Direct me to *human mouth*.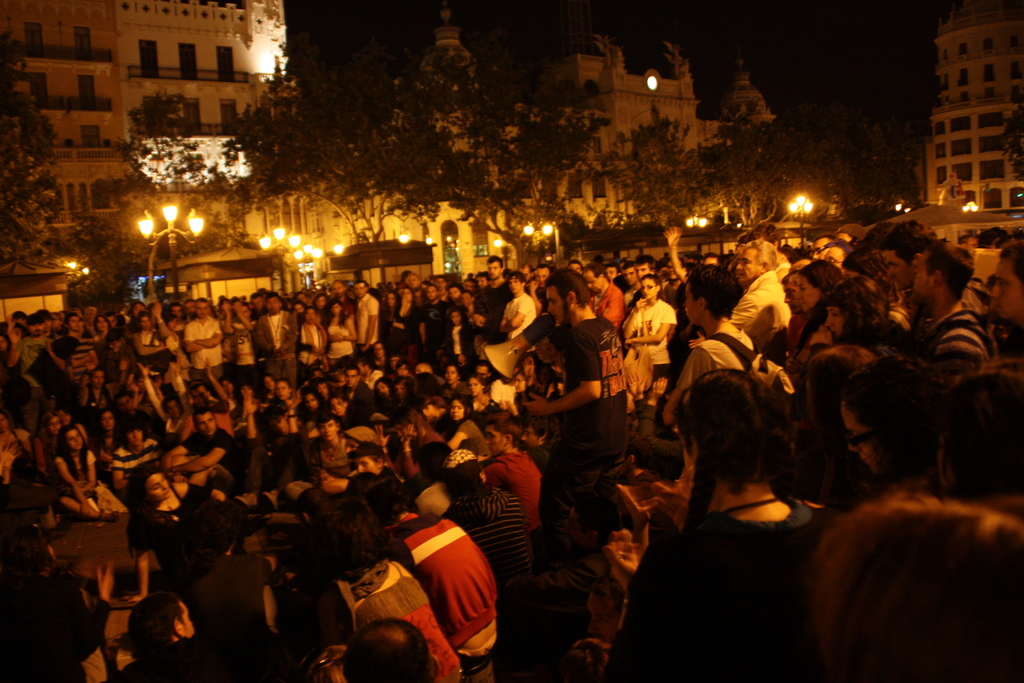
Direction: x1=165, y1=488, x2=173, y2=499.
